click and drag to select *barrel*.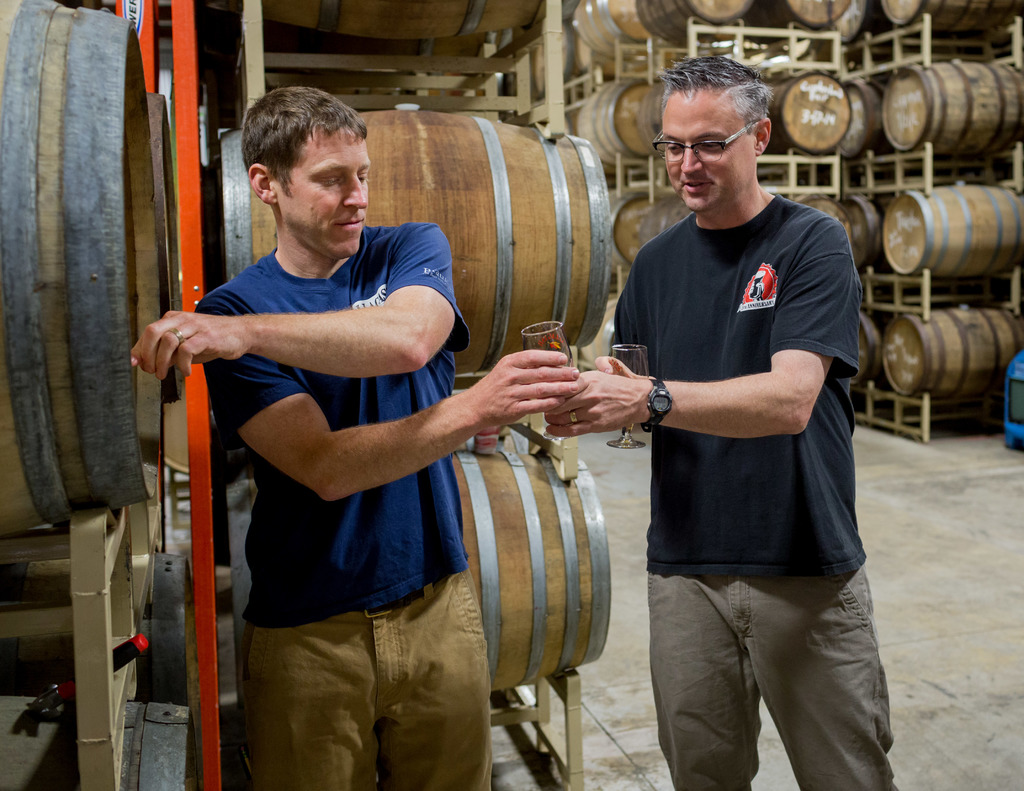
Selection: (x1=872, y1=0, x2=1021, y2=44).
